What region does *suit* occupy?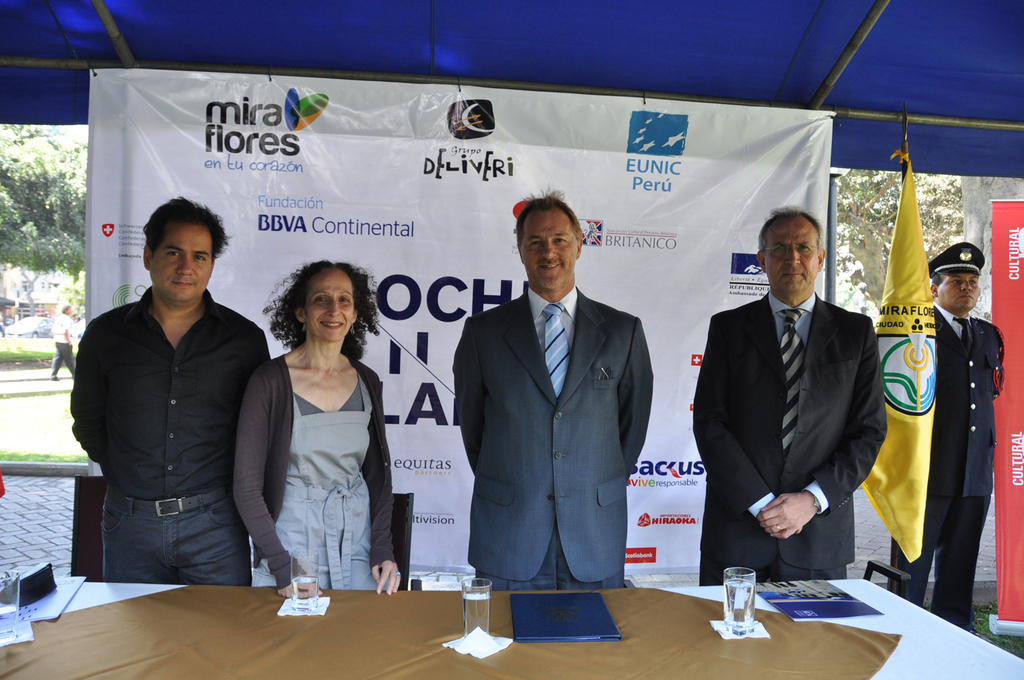
448:285:655:576.
